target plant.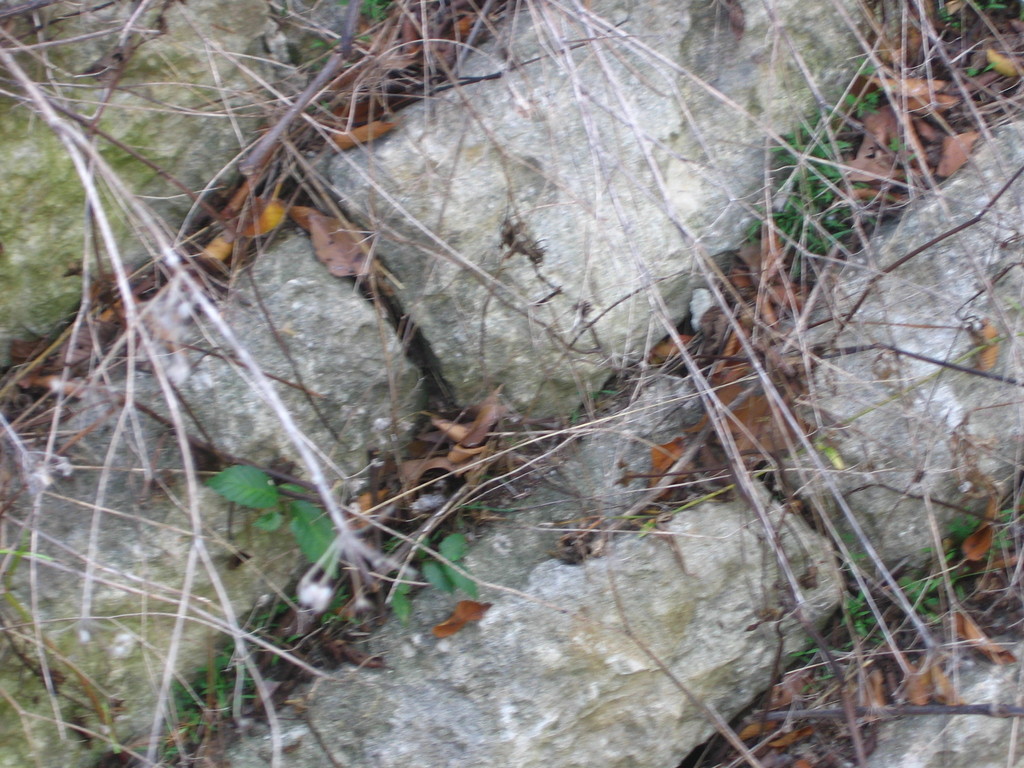
Target region: bbox(749, 74, 964, 278).
